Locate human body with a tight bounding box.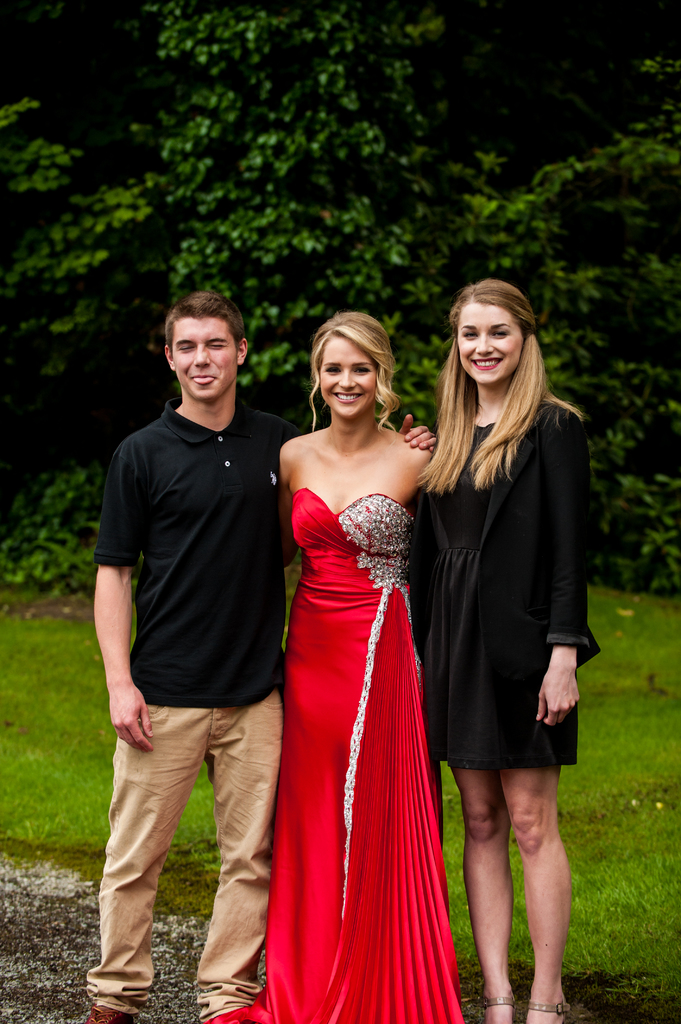
region(412, 265, 600, 897).
